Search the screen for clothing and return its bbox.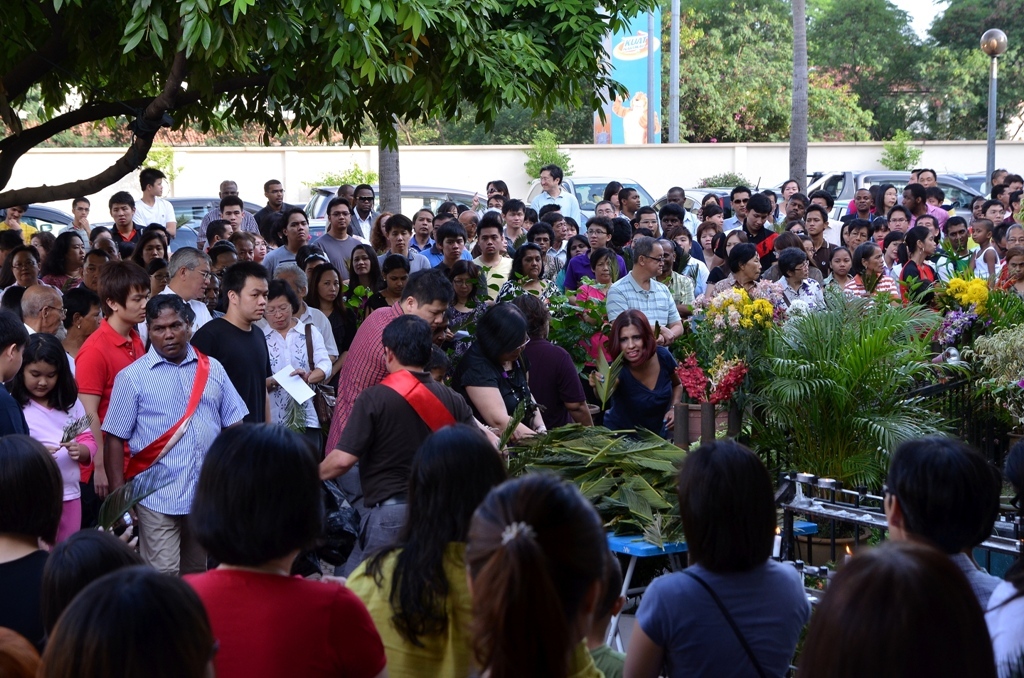
Found: pyautogui.locateOnScreen(353, 493, 406, 564).
